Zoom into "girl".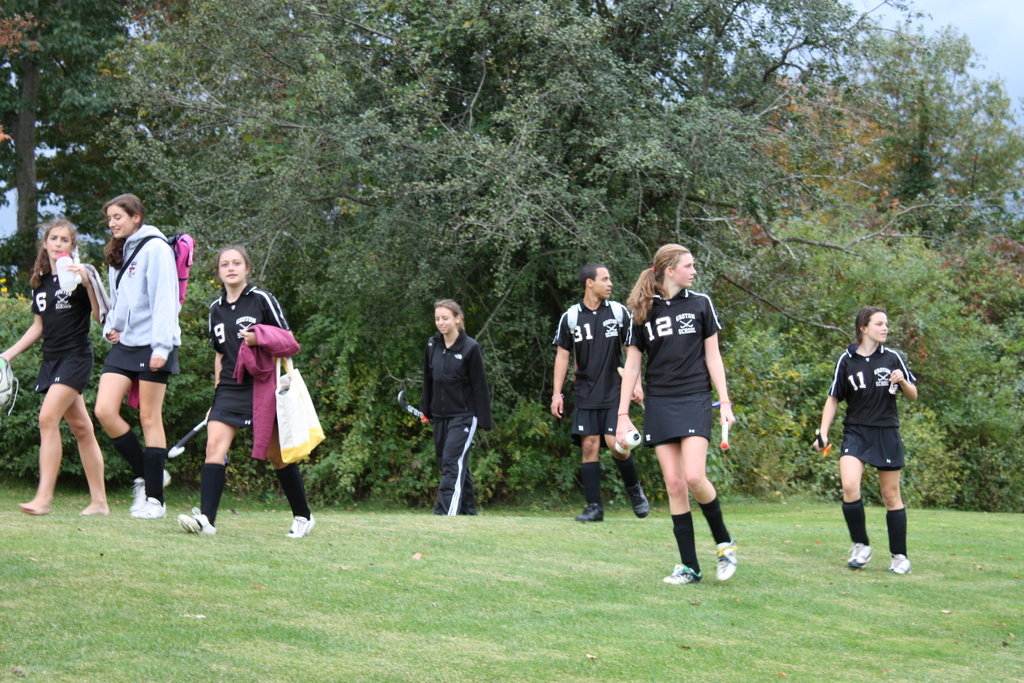
Zoom target: (x1=1, y1=223, x2=108, y2=525).
